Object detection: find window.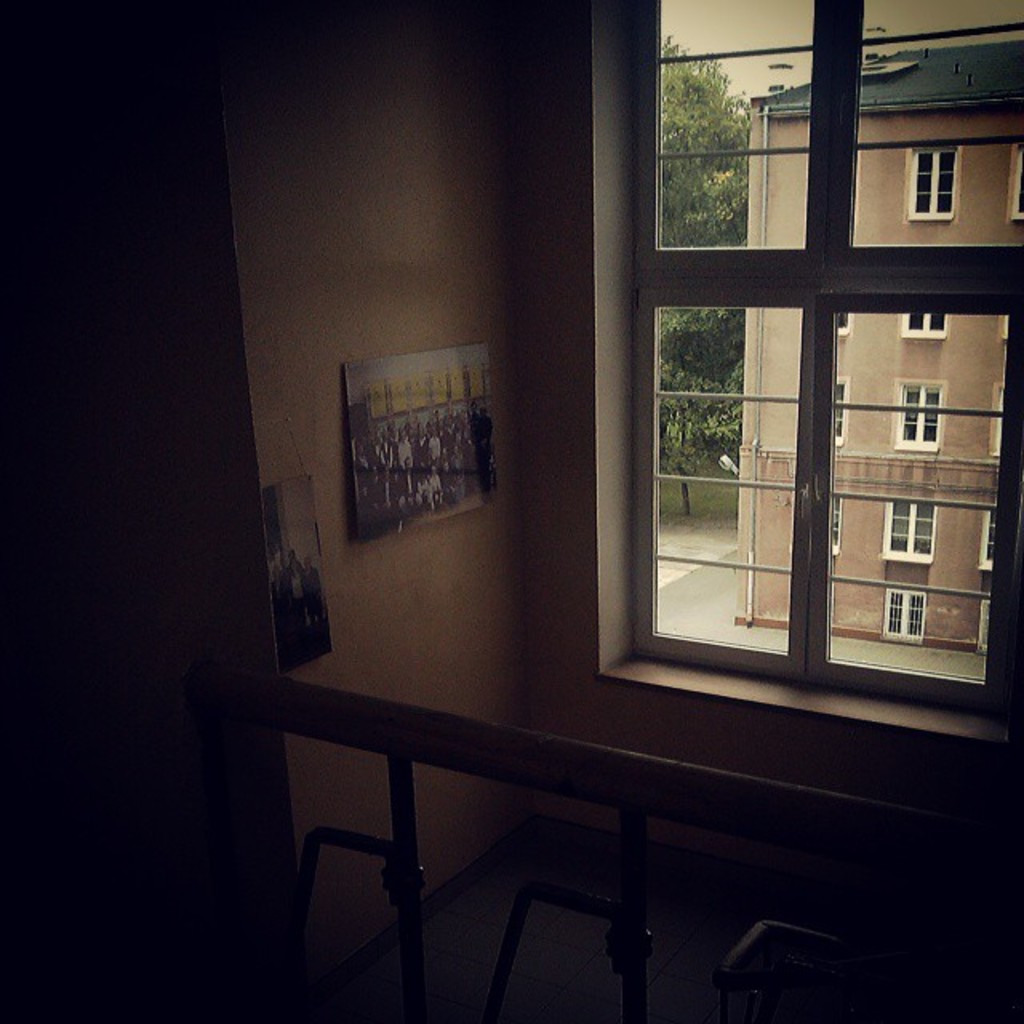
rect(882, 589, 923, 642).
